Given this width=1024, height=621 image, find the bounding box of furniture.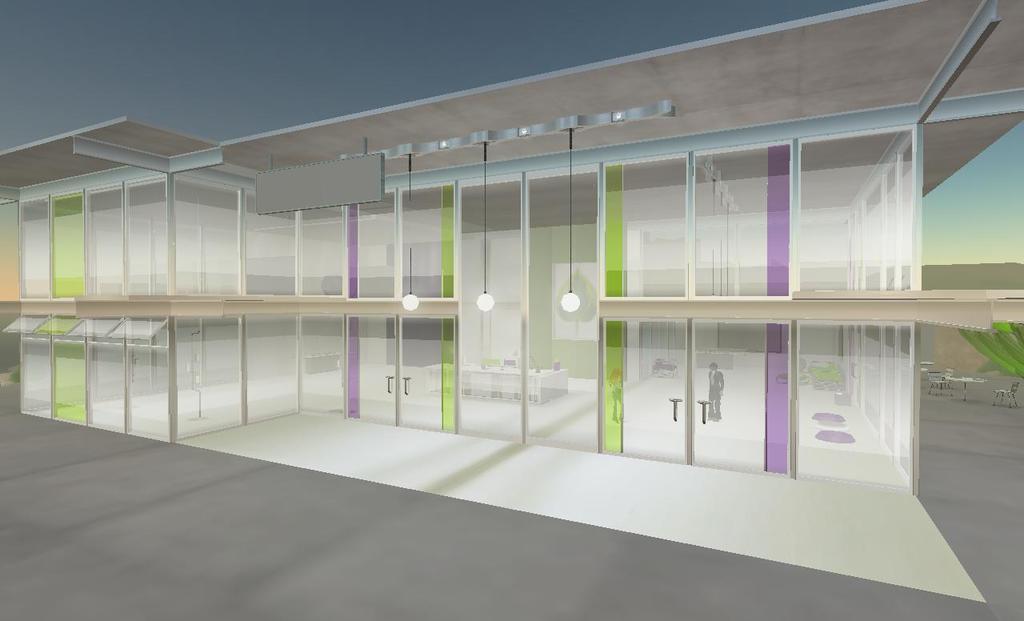
[left=812, top=411, right=842, bottom=427].
